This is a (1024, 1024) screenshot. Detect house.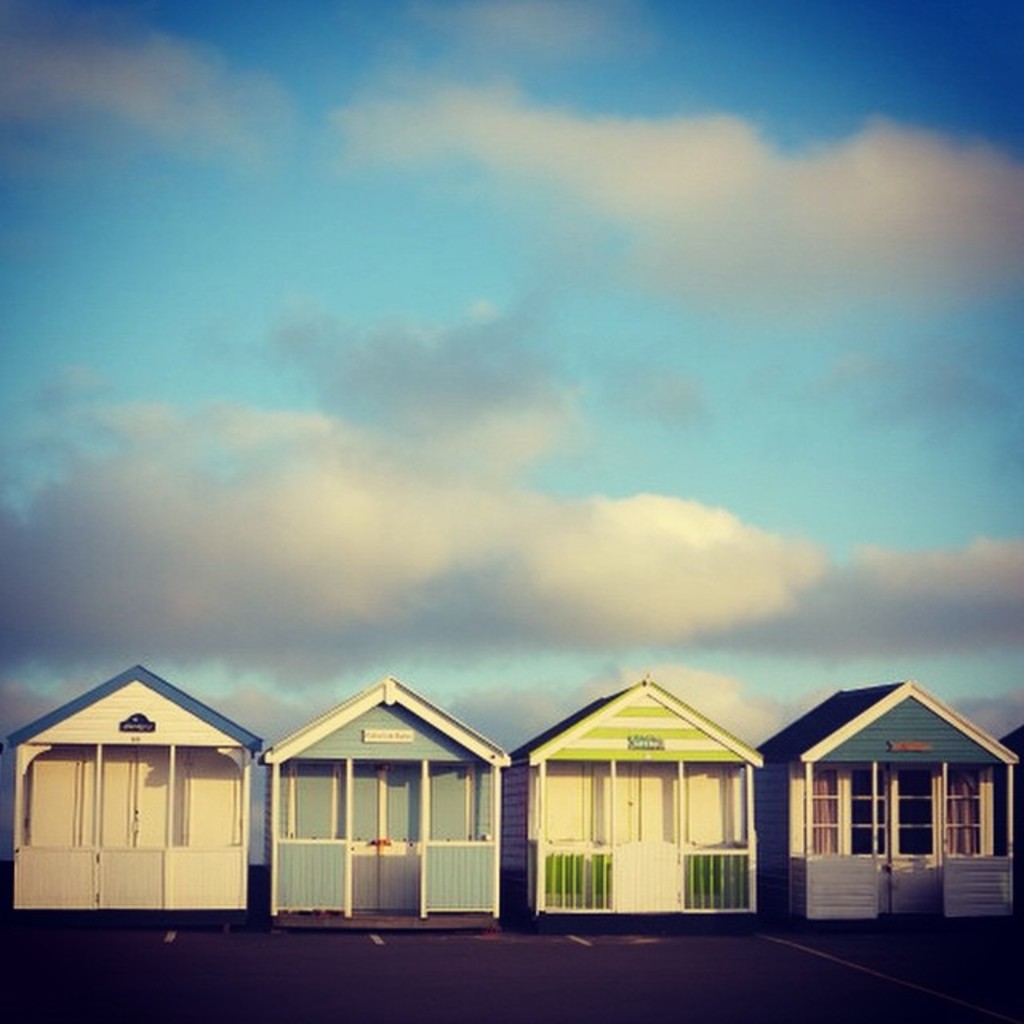
{"left": 6, "top": 662, "right": 262, "bottom": 912}.
